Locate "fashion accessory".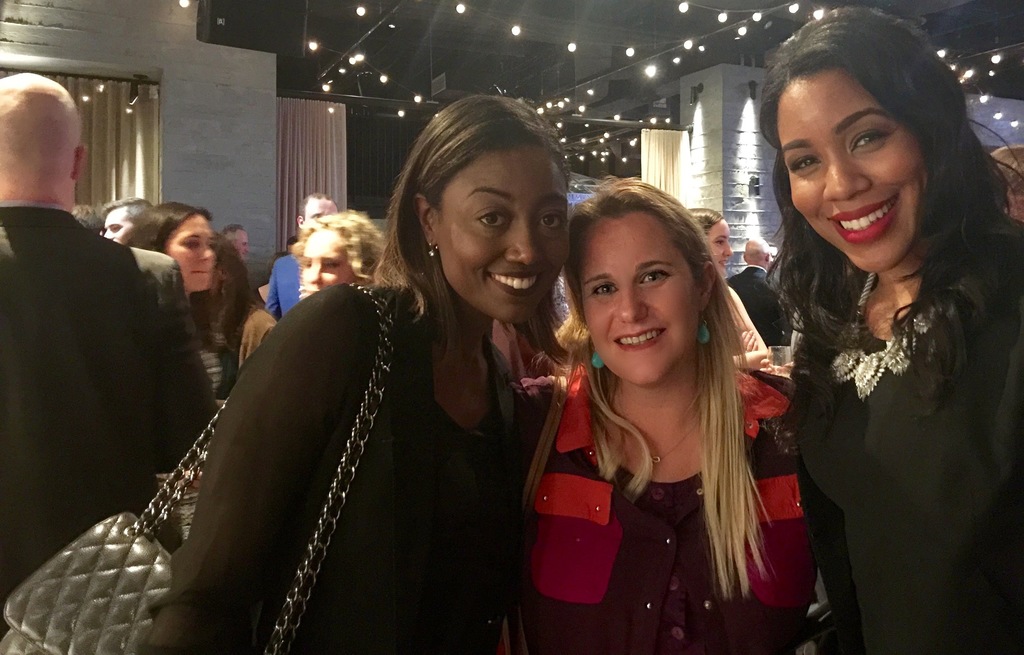
Bounding box: x1=697, y1=308, x2=710, y2=346.
